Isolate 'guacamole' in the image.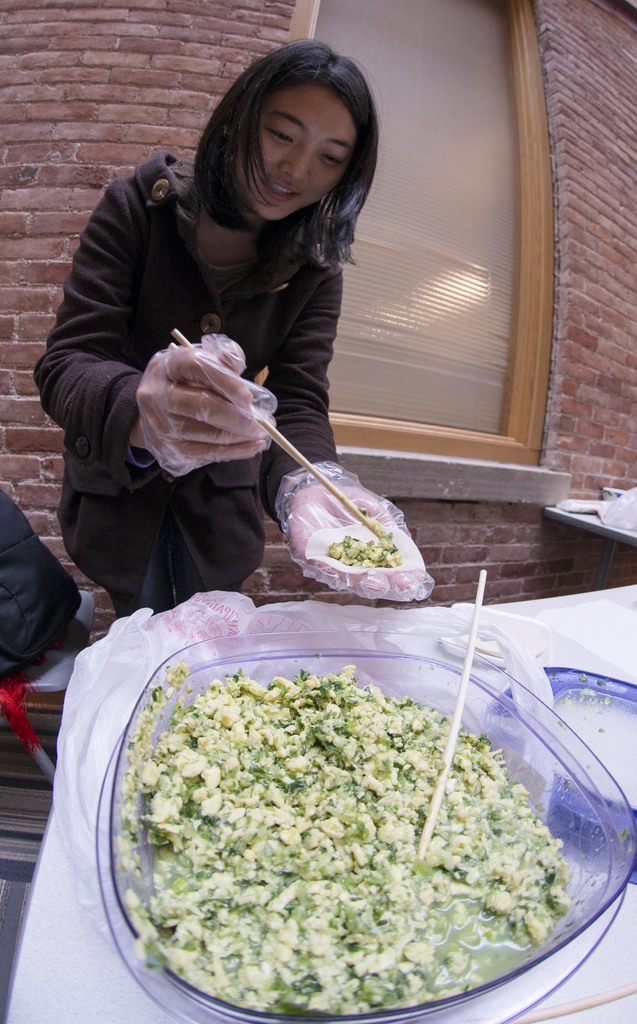
Isolated region: box=[119, 655, 581, 1023].
